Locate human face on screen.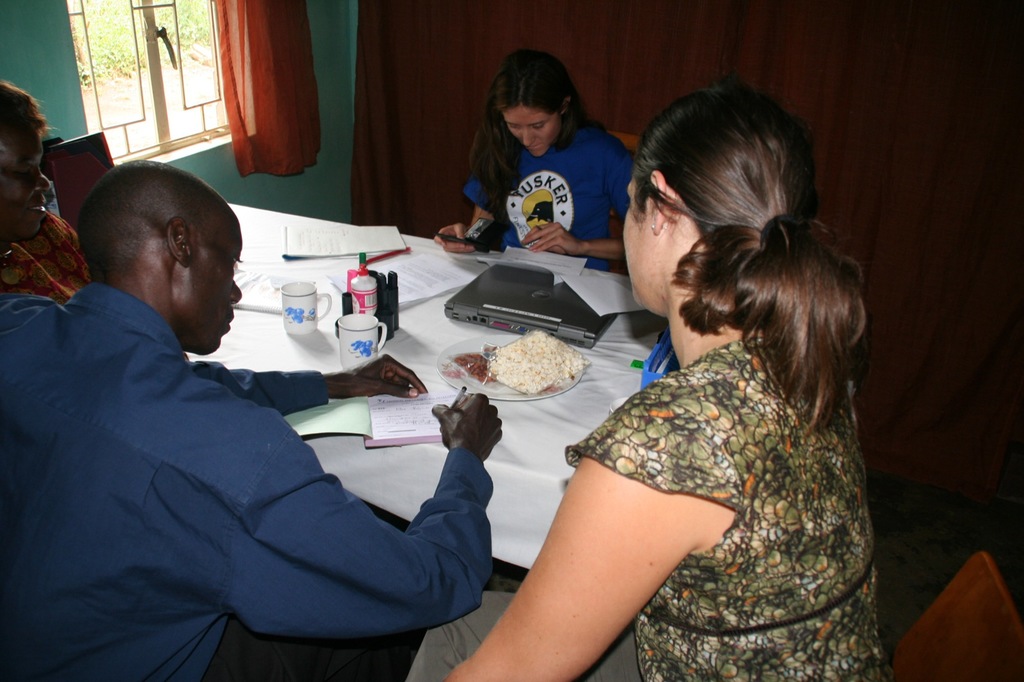
On screen at (left=0, top=136, right=51, bottom=241).
